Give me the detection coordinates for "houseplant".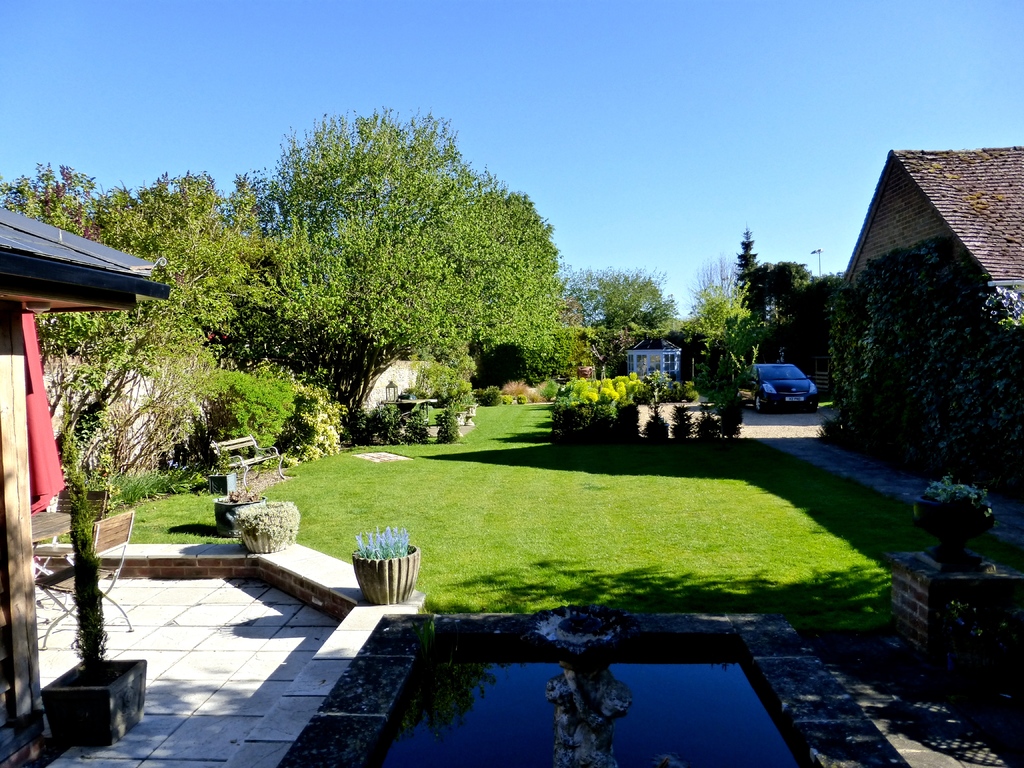
locate(40, 418, 152, 744).
